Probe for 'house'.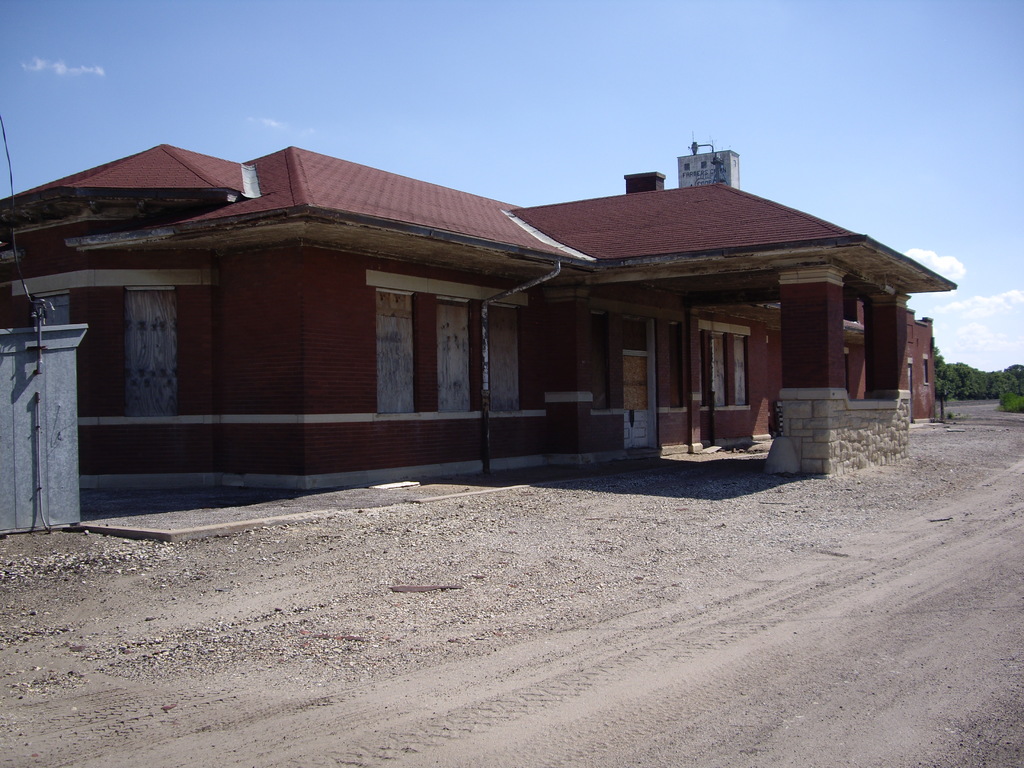
Probe result: crop(0, 134, 958, 491).
